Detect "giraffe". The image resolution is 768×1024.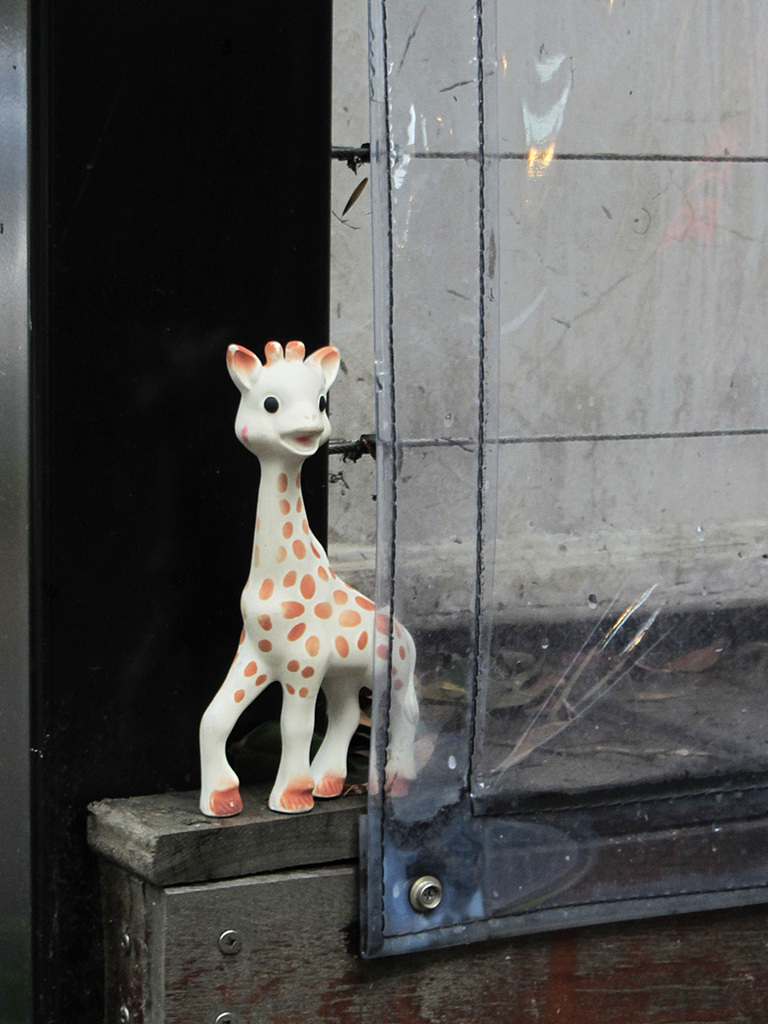
(left=197, top=341, right=417, bottom=813).
